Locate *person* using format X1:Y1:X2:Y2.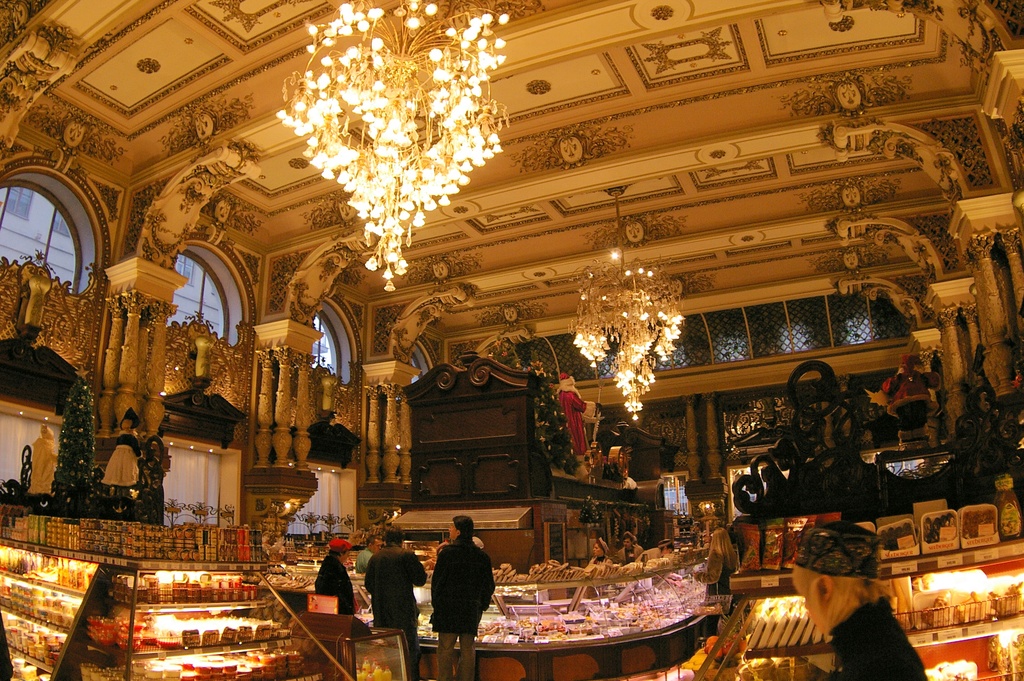
789:519:928:680.
